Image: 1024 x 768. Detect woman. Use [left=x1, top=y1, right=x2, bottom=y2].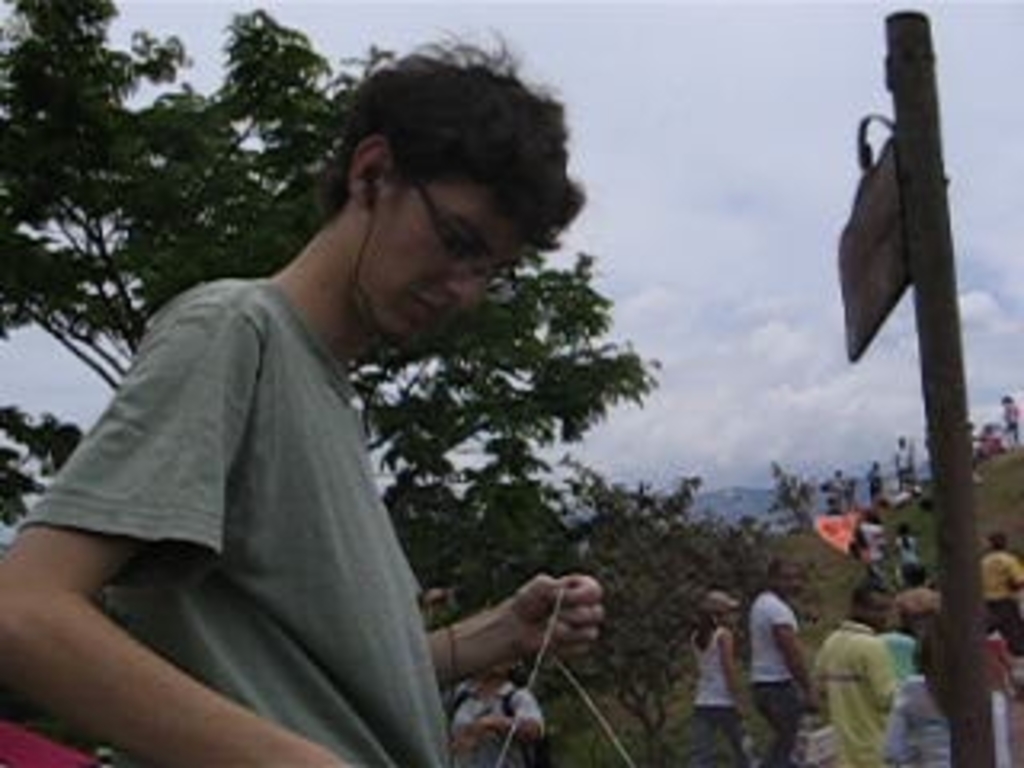
[left=685, top=595, right=752, bottom=765].
